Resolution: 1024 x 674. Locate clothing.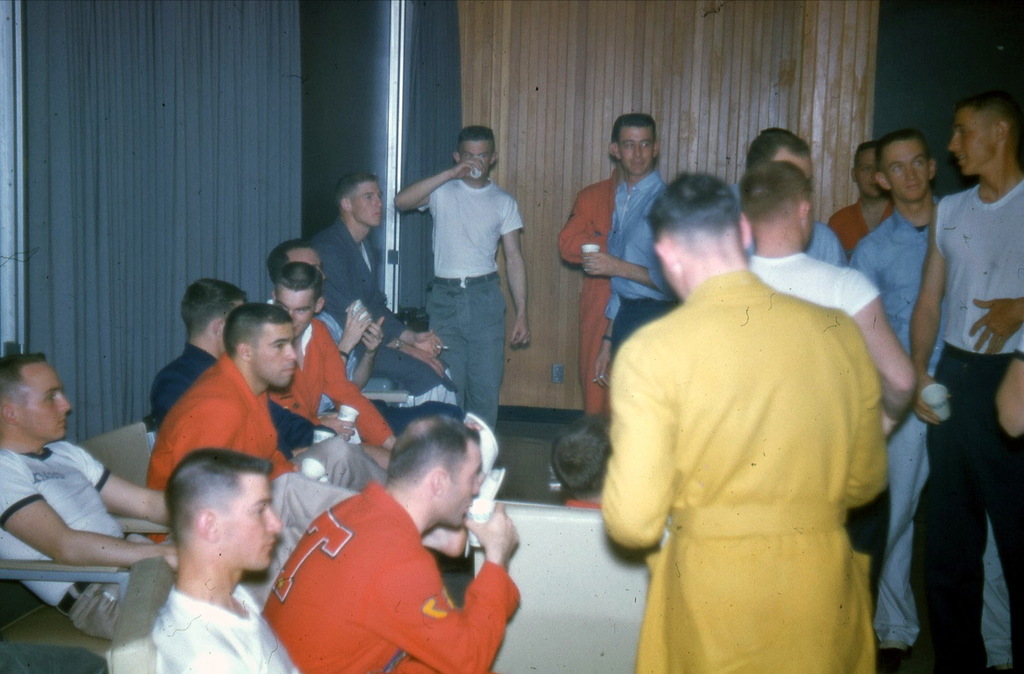
rect(318, 311, 355, 414).
